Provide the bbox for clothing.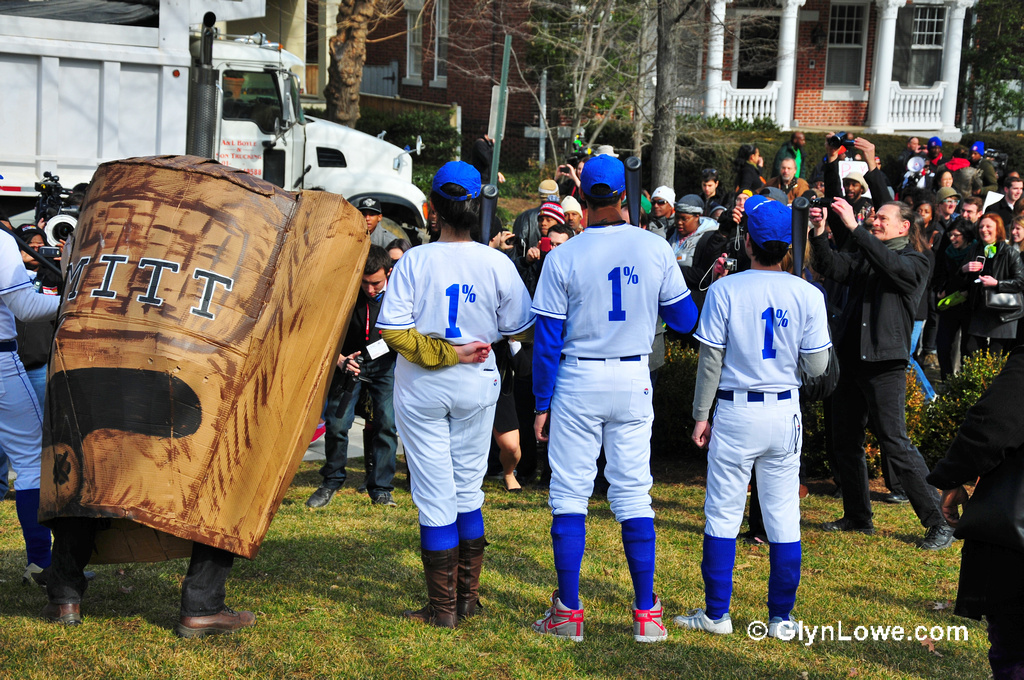
crop(801, 218, 939, 529).
